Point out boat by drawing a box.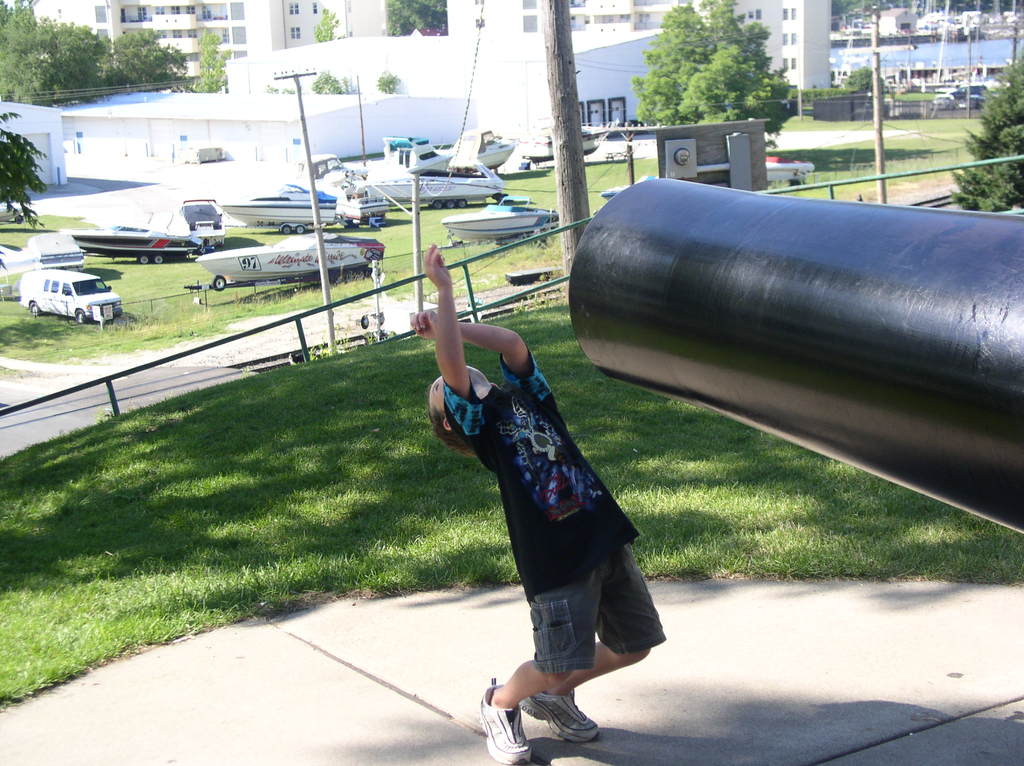
[196, 230, 386, 282].
